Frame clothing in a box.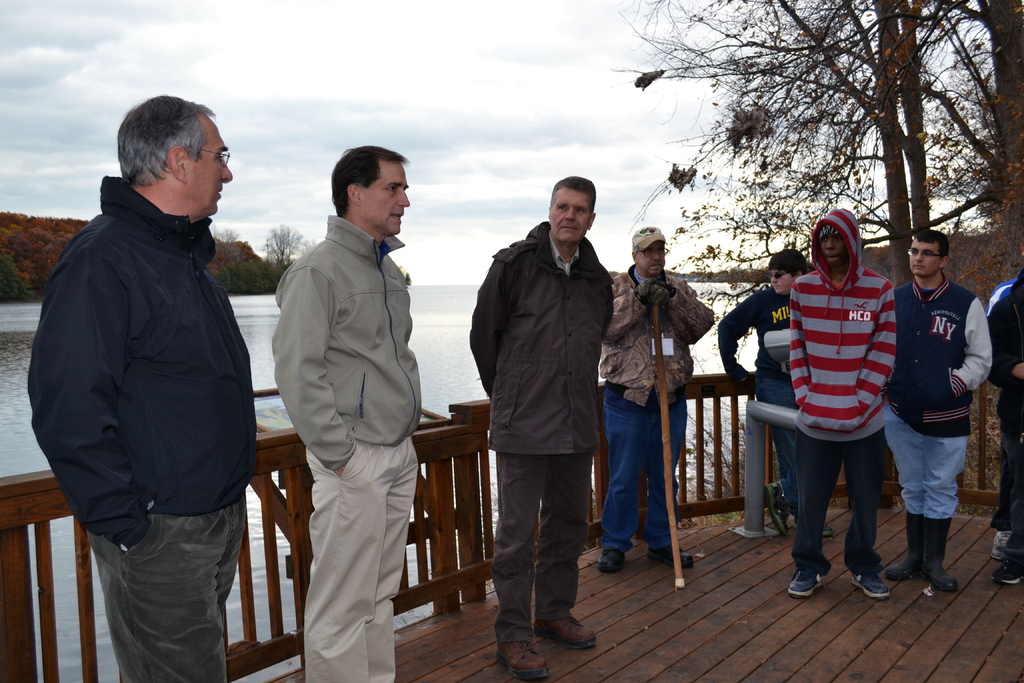
[left=882, top=281, right=989, bottom=575].
